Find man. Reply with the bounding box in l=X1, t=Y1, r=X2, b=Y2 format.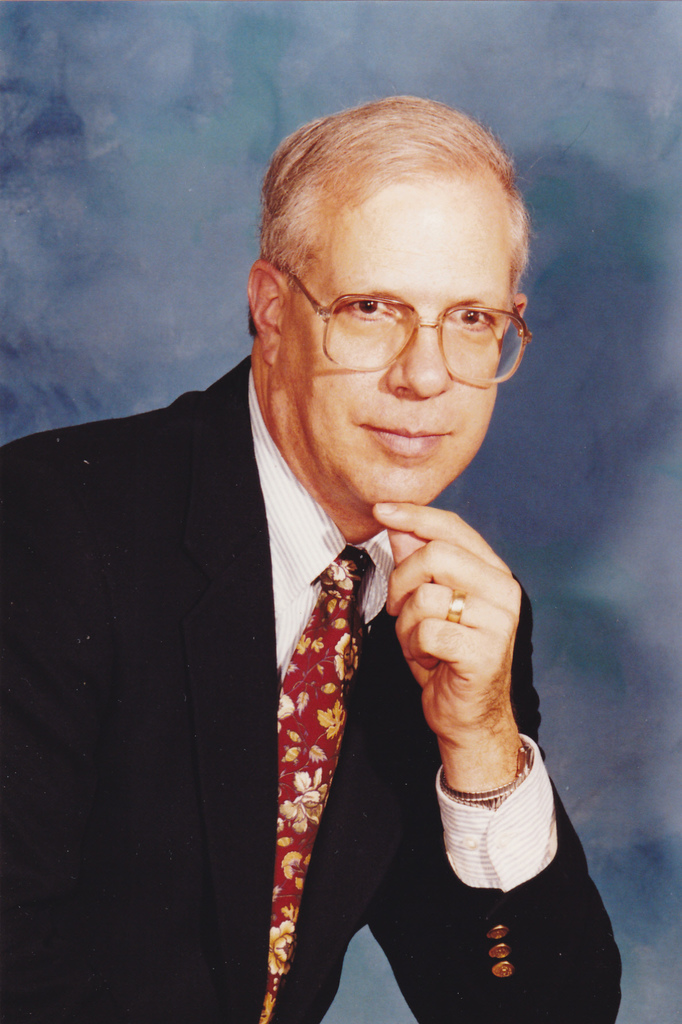
l=0, t=92, r=628, b=1023.
